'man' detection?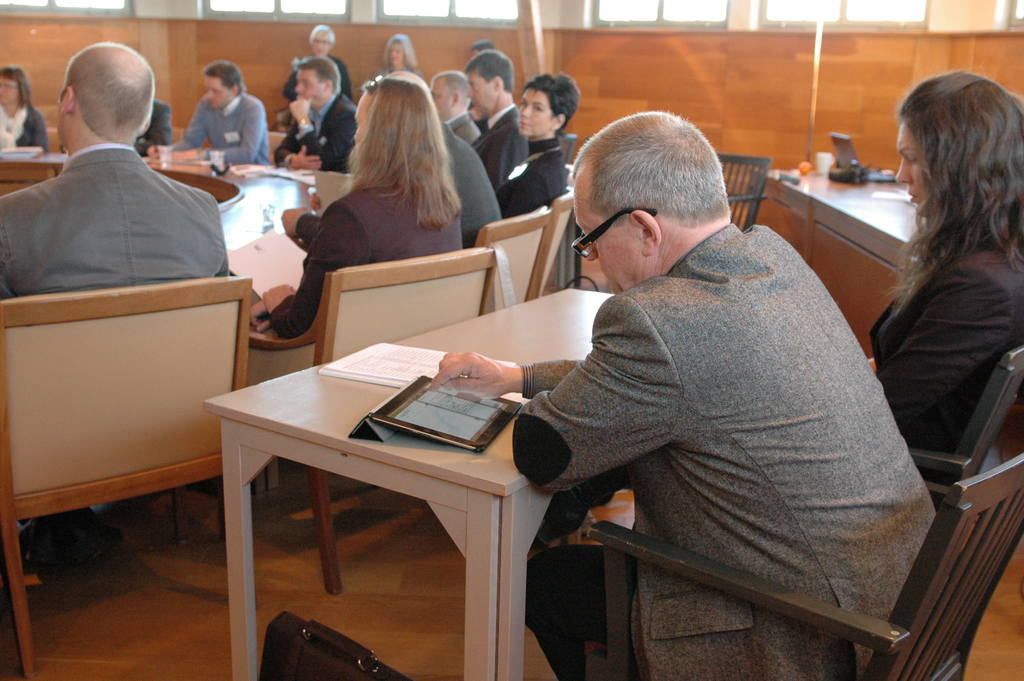
x1=454 y1=110 x2=945 y2=662
